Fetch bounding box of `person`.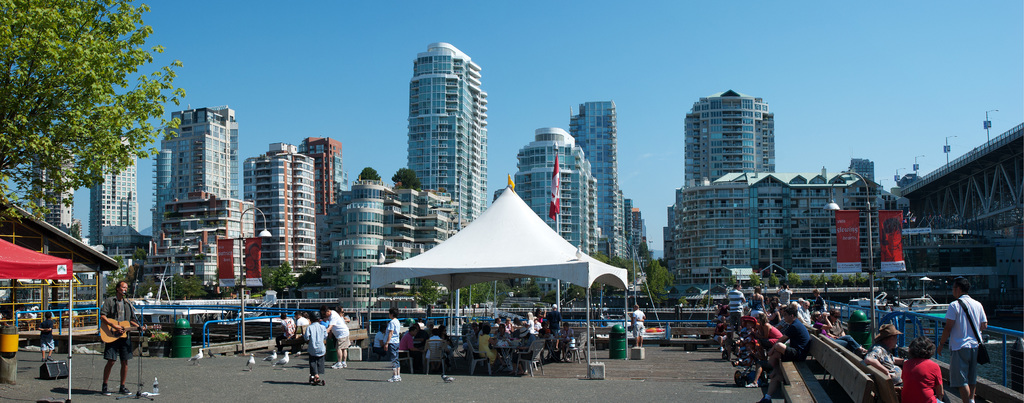
Bbox: (749,285,767,320).
